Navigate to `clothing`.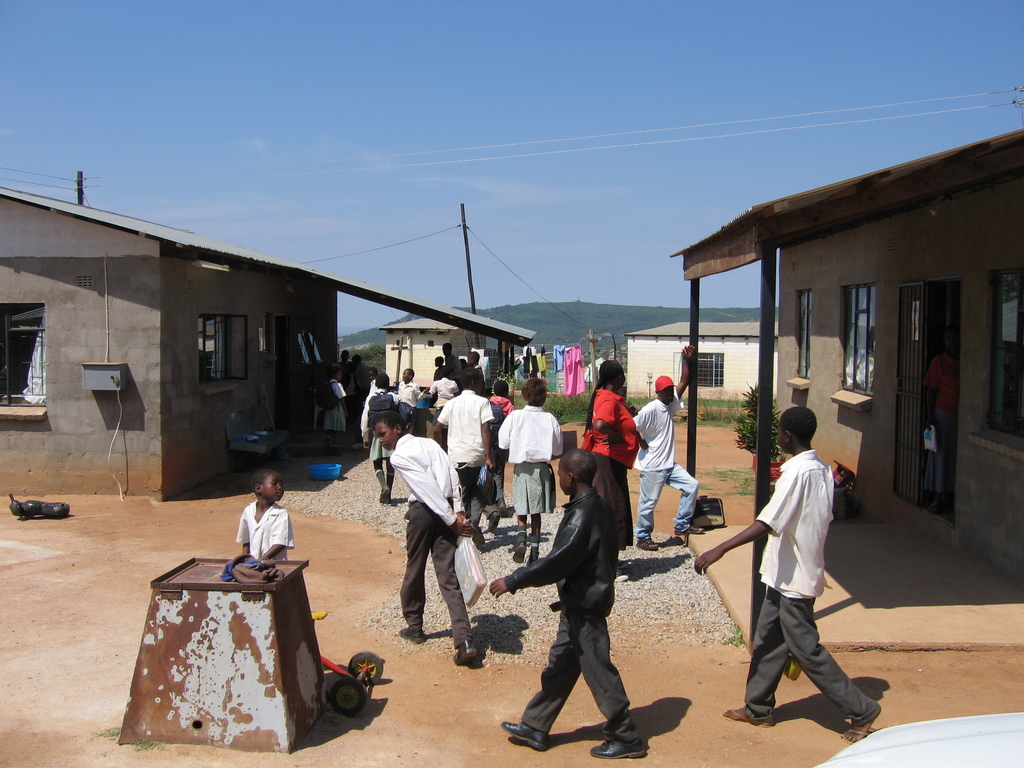
Navigation target: l=360, t=387, r=392, b=465.
